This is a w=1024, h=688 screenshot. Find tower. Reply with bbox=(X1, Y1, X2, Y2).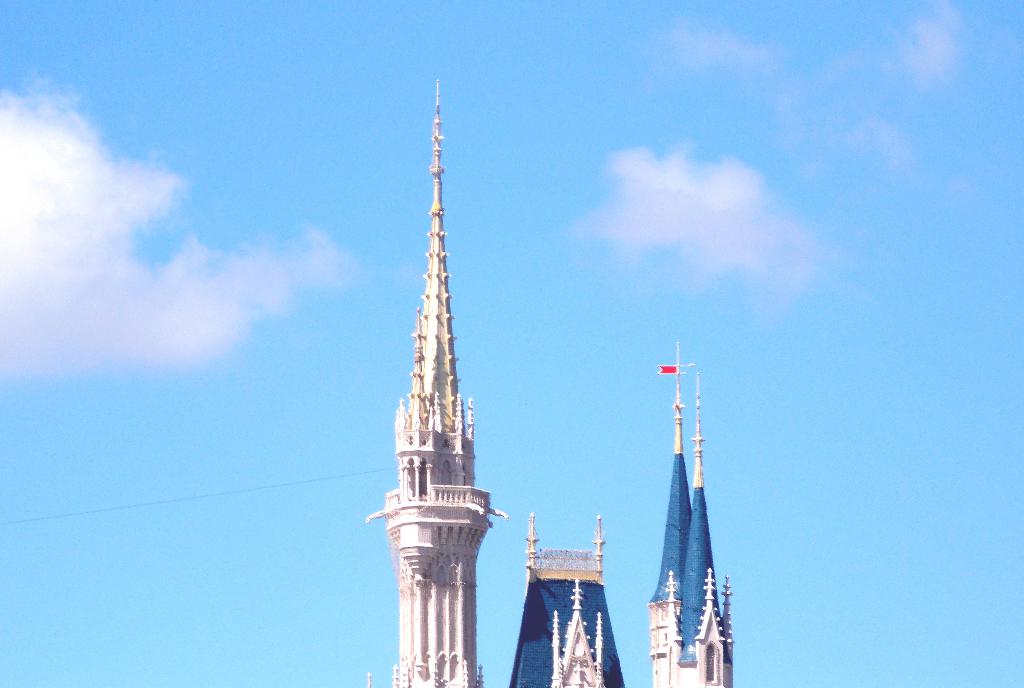
bbox=(339, 62, 554, 687).
